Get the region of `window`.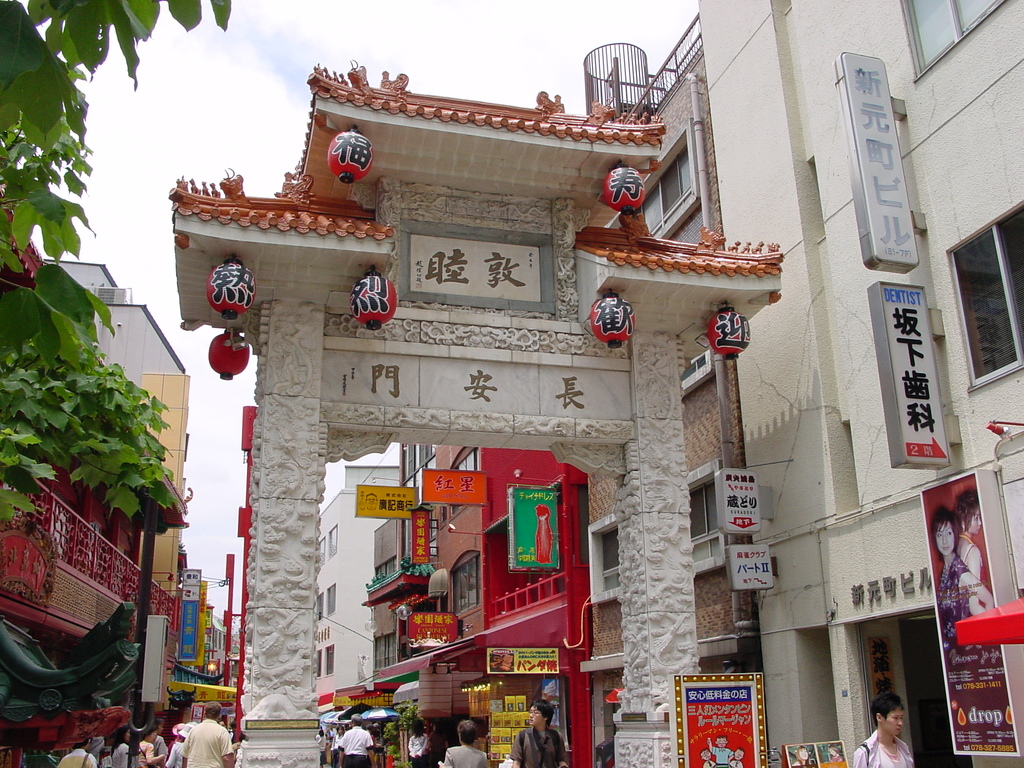
{"x1": 326, "y1": 644, "x2": 335, "y2": 675}.
